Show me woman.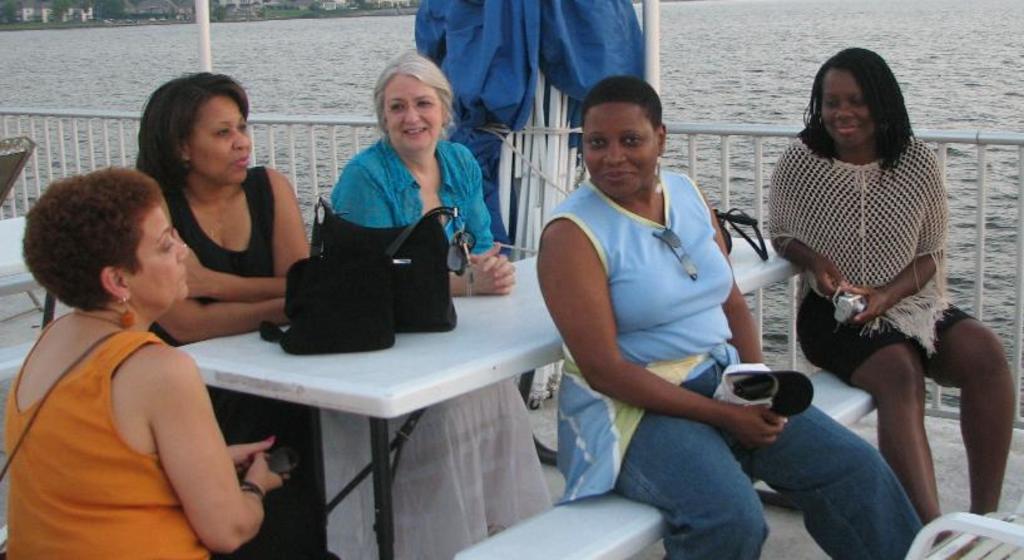
woman is here: 535, 80, 926, 559.
